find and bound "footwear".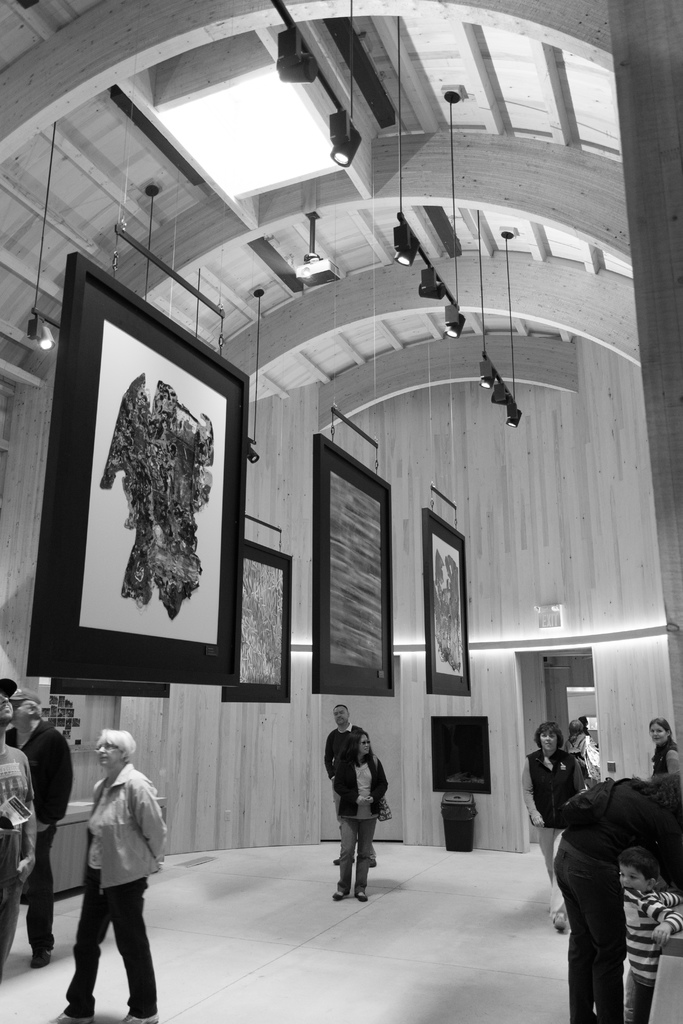
Bound: <region>353, 884, 367, 905</region>.
